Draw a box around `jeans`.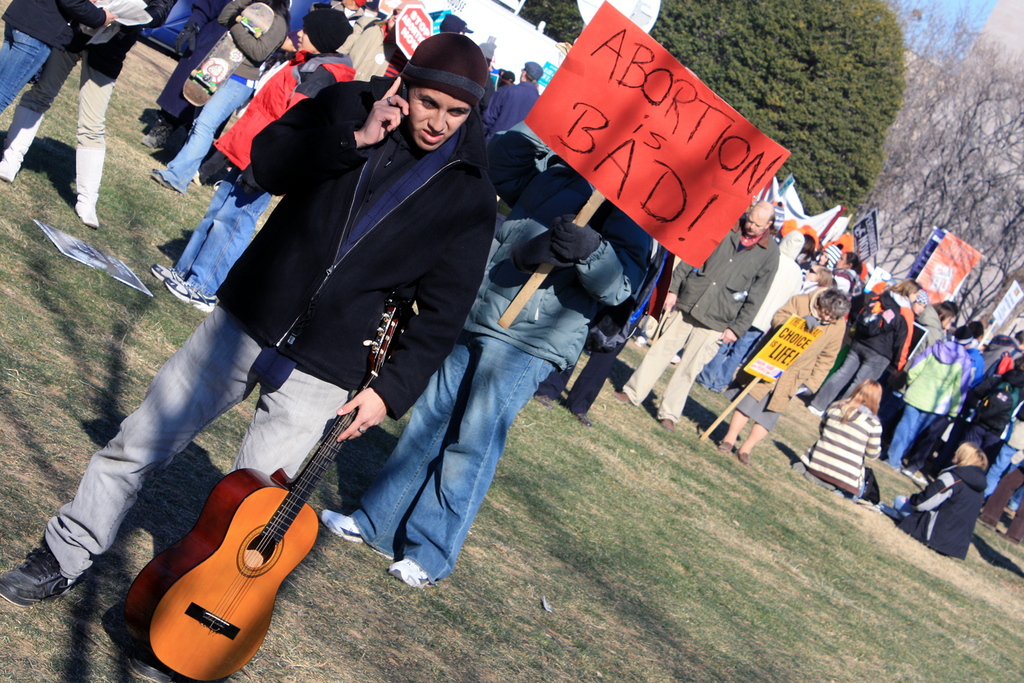
<box>814,341,884,412</box>.
